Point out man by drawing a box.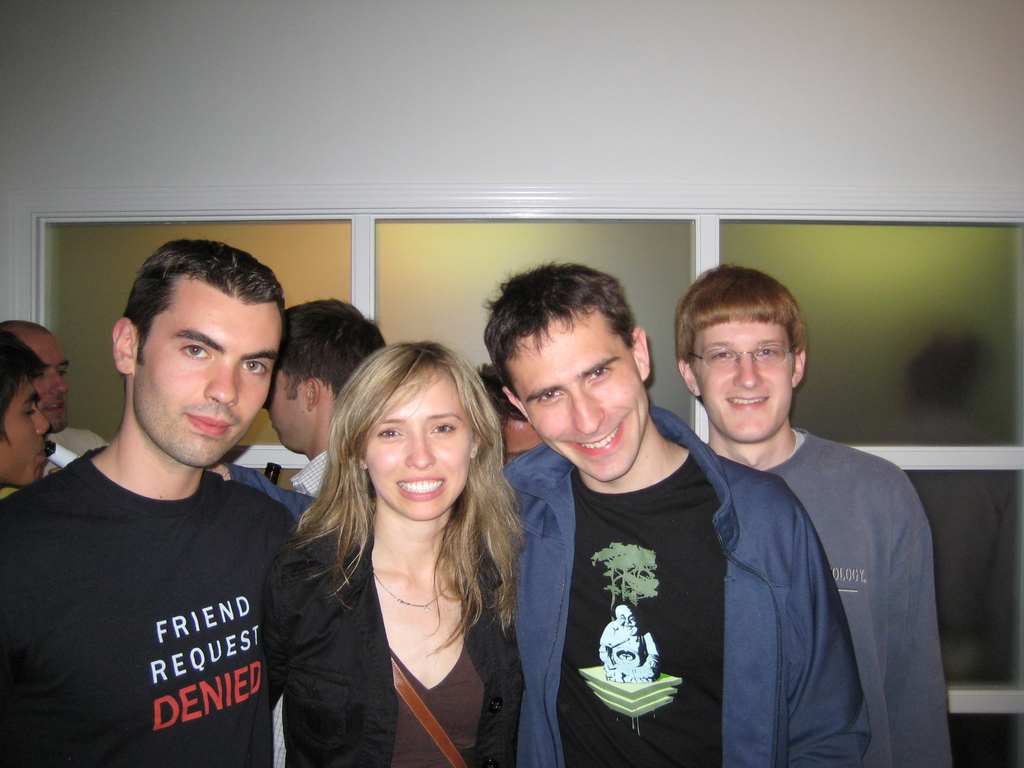
Rect(0, 317, 107, 463).
